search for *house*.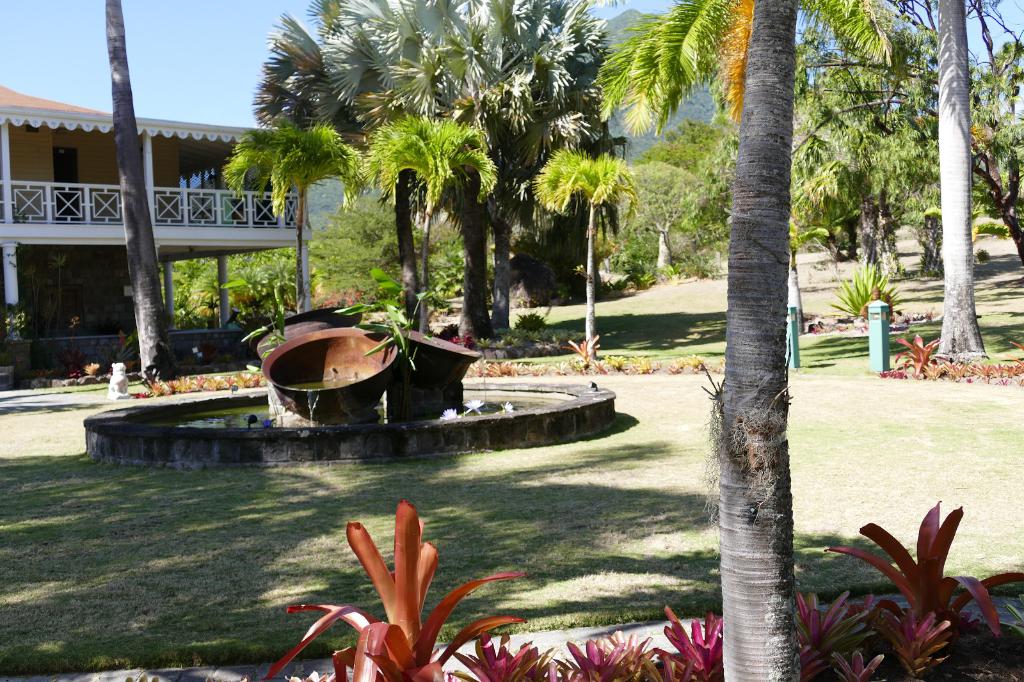
Found at x1=0 y1=85 x2=310 y2=356.
